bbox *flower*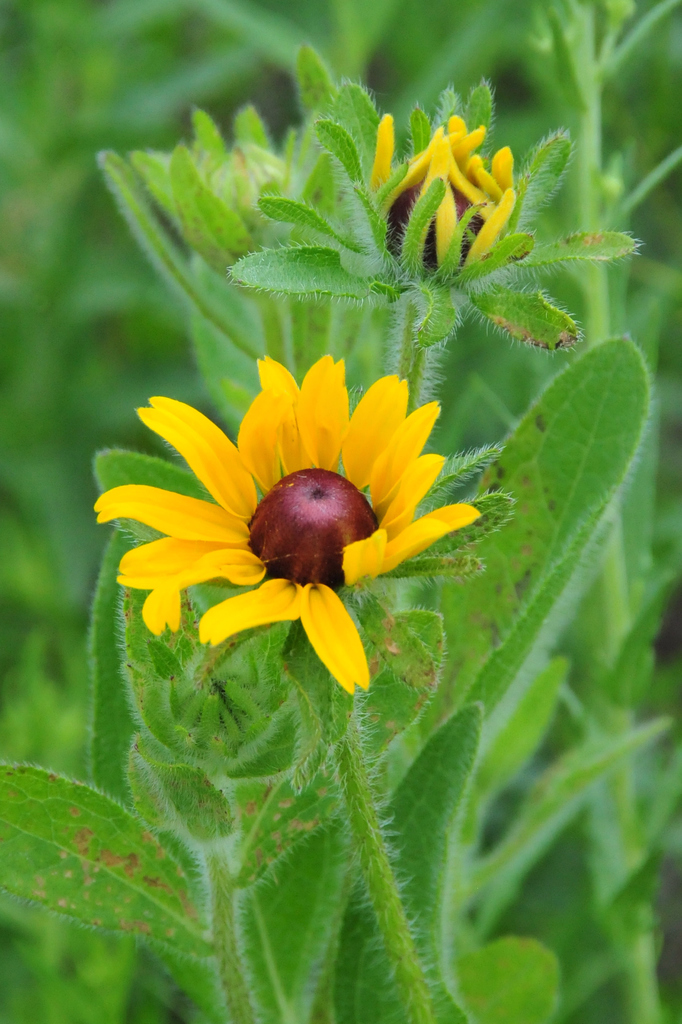
(left=113, top=346, right=526, bottom=647)
